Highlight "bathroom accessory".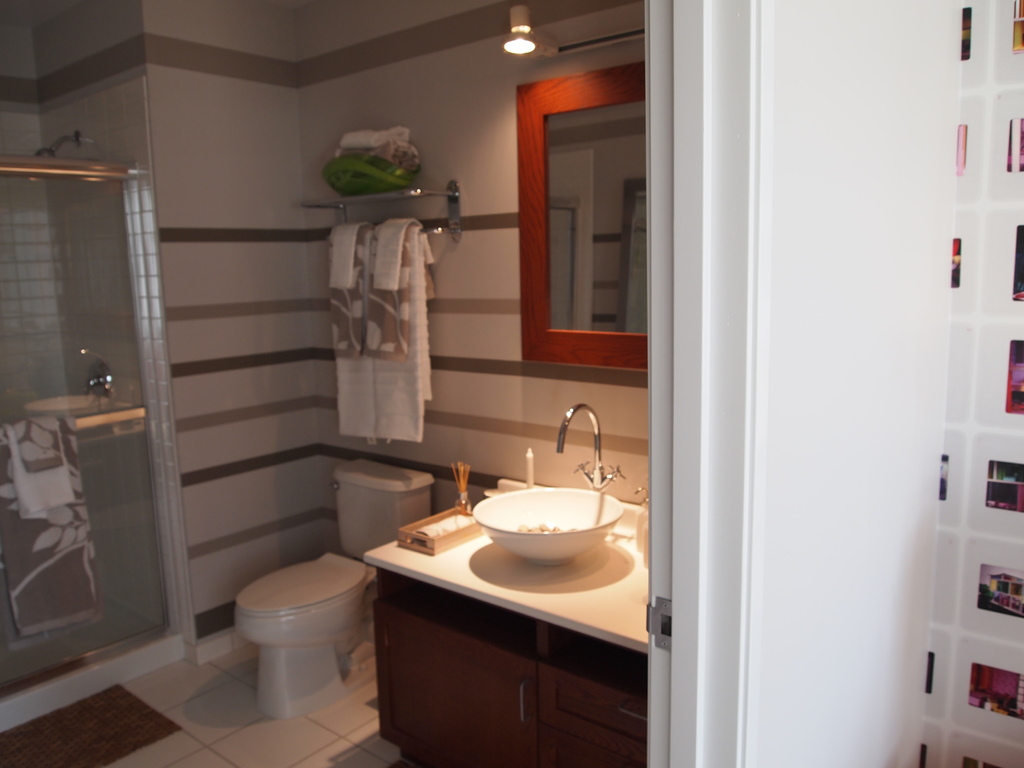
Highlighted region: bbox=[300, 180, 452, 219].
